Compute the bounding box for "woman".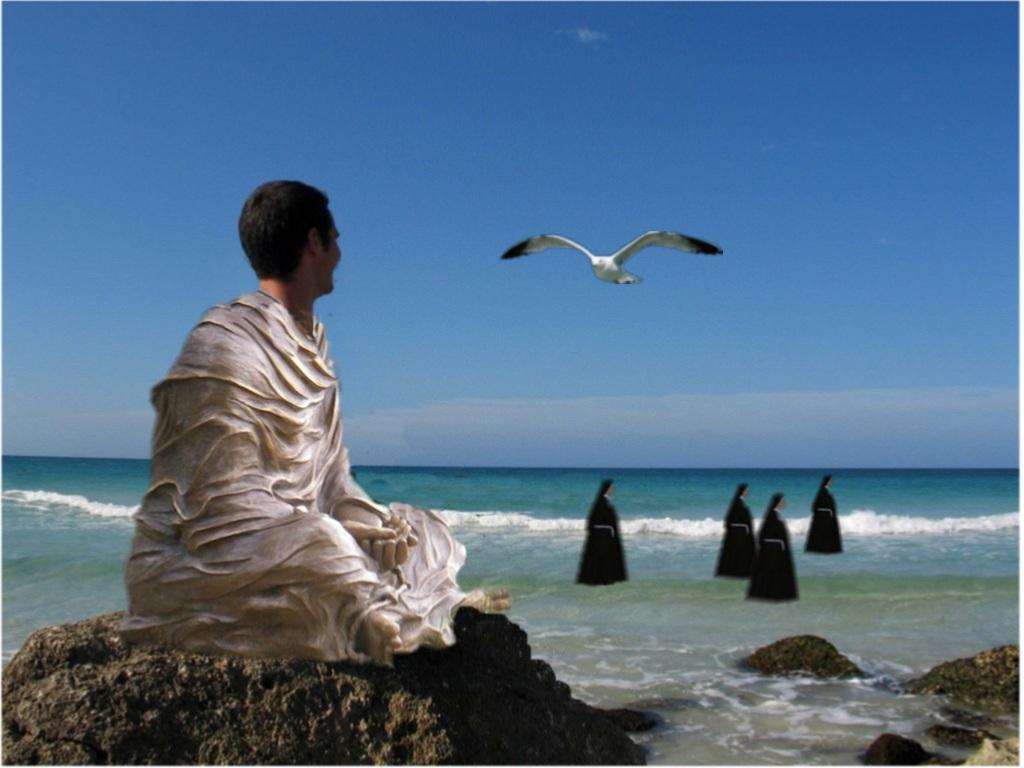
locate(710, 480, 755, 577).
